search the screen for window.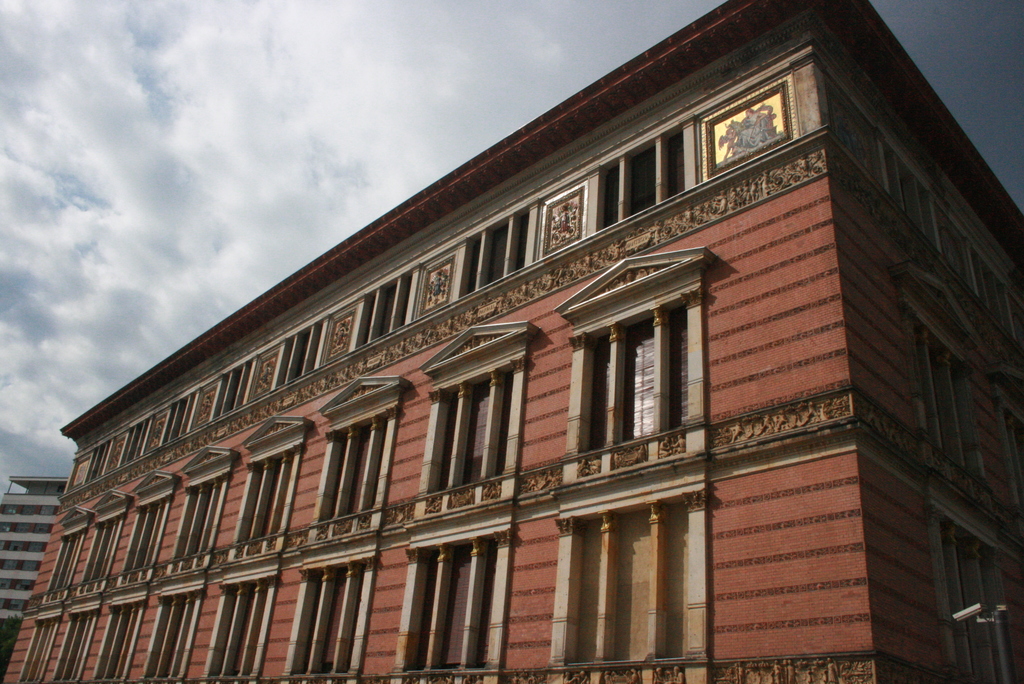
Found at bbox=[268, 317, 325, 391].
